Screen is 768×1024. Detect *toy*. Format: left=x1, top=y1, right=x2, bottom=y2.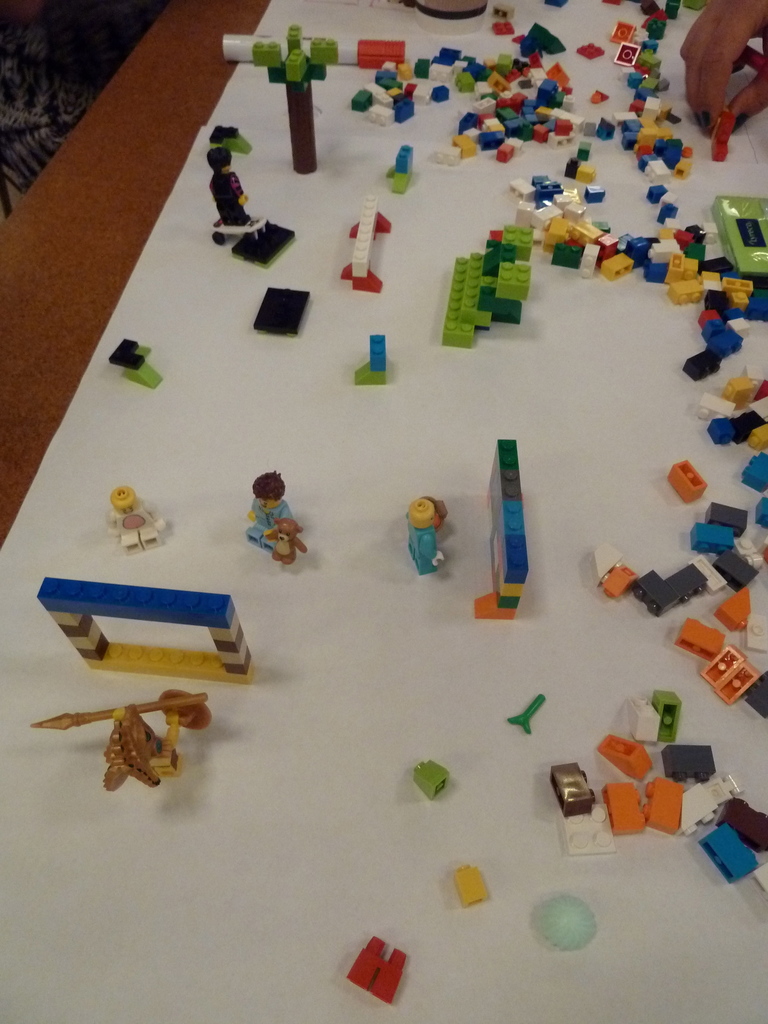
left=212, top=148, right=270, bottom=246.
